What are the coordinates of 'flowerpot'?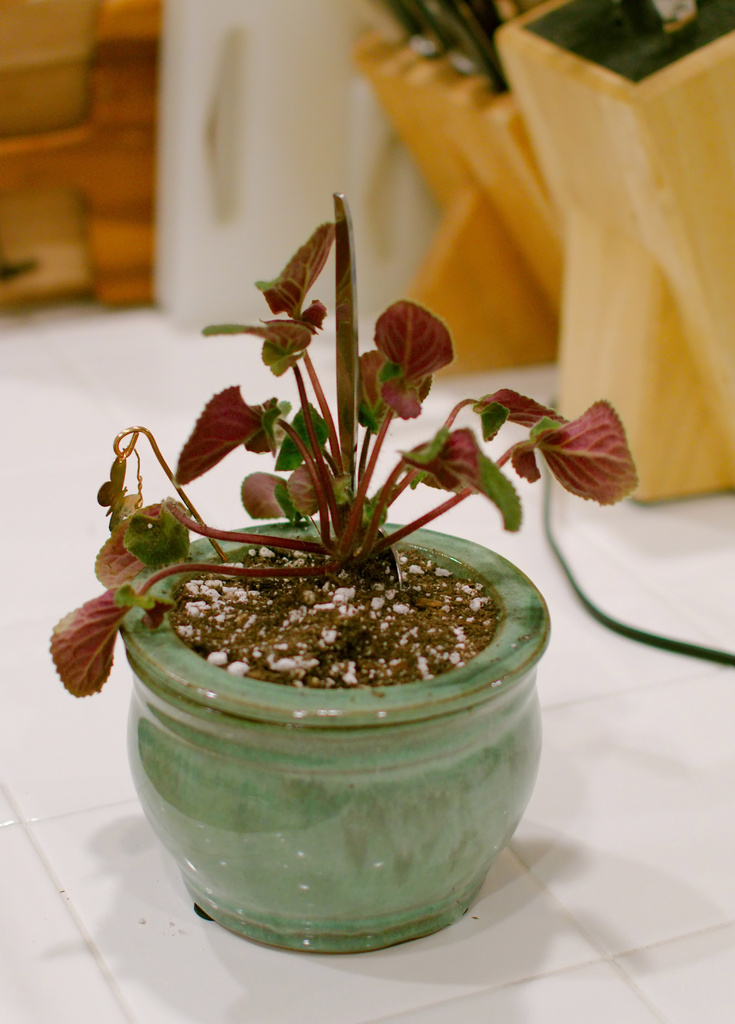
<bbox>121, 523, 550, 954</bbox>.
